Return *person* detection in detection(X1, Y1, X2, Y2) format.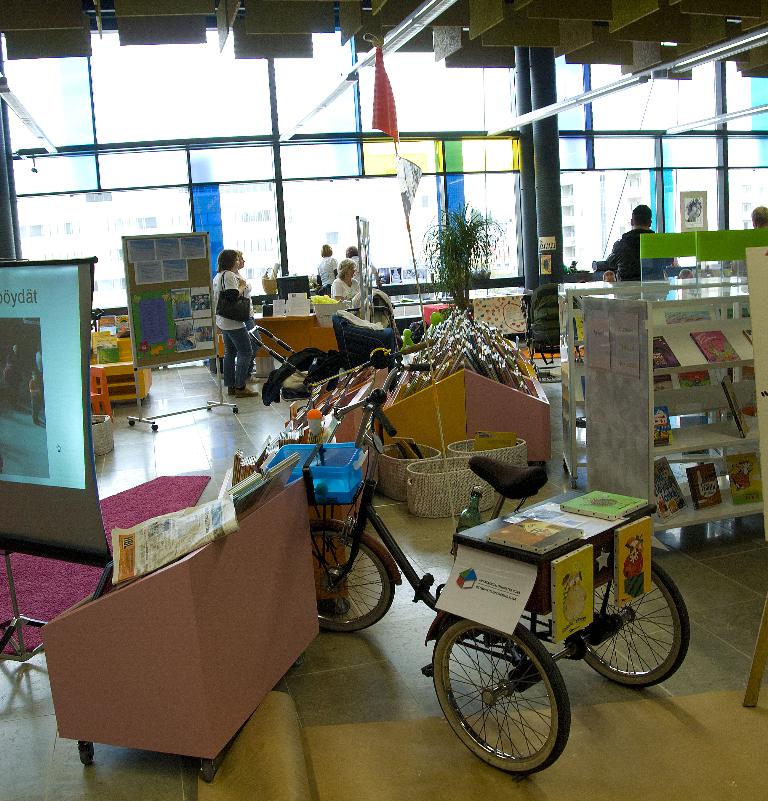
detection(345, 240, 368, 299).
